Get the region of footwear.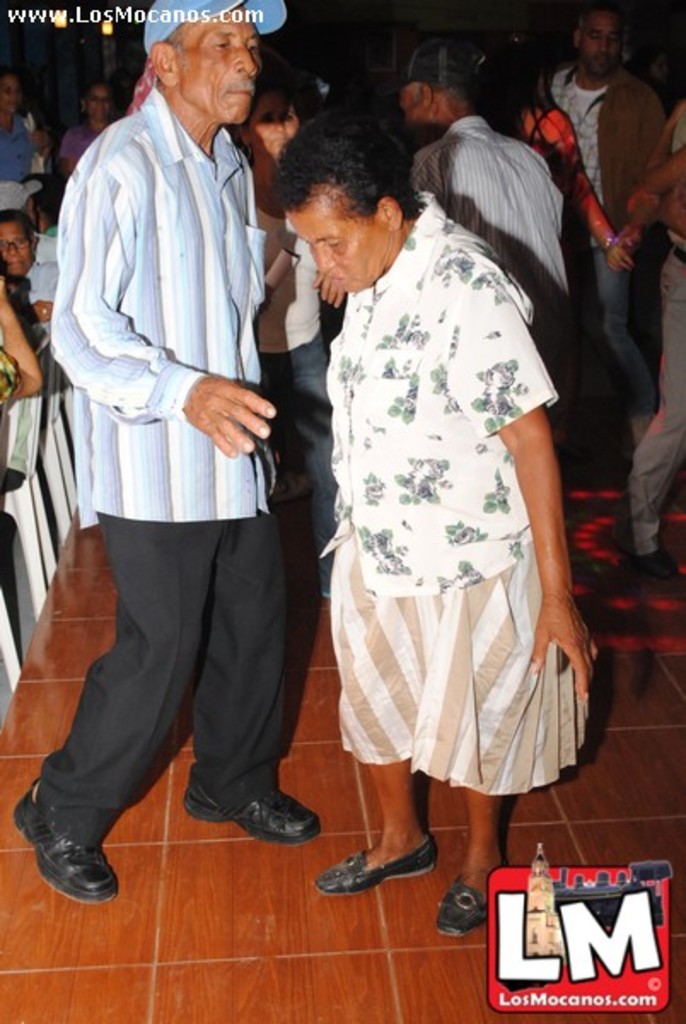
[179,788,326,852].
